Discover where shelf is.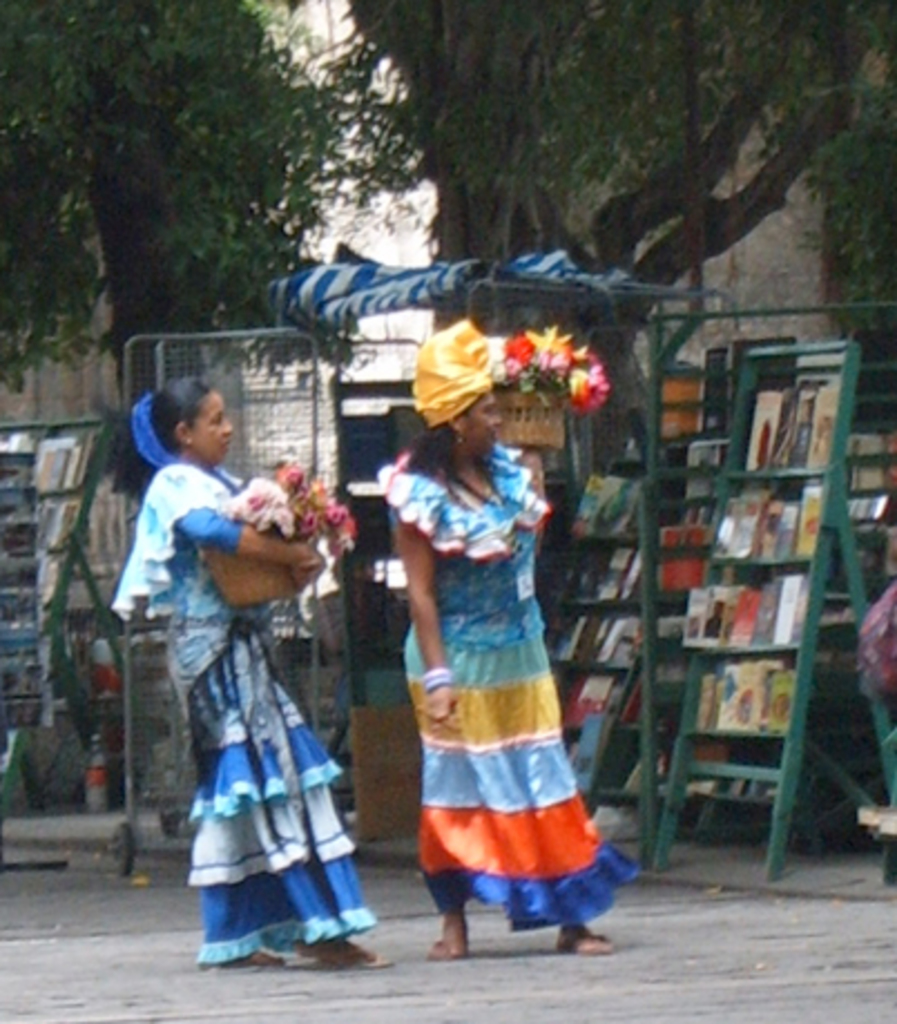
Discovered at box=[533, 294, 734, 901].
